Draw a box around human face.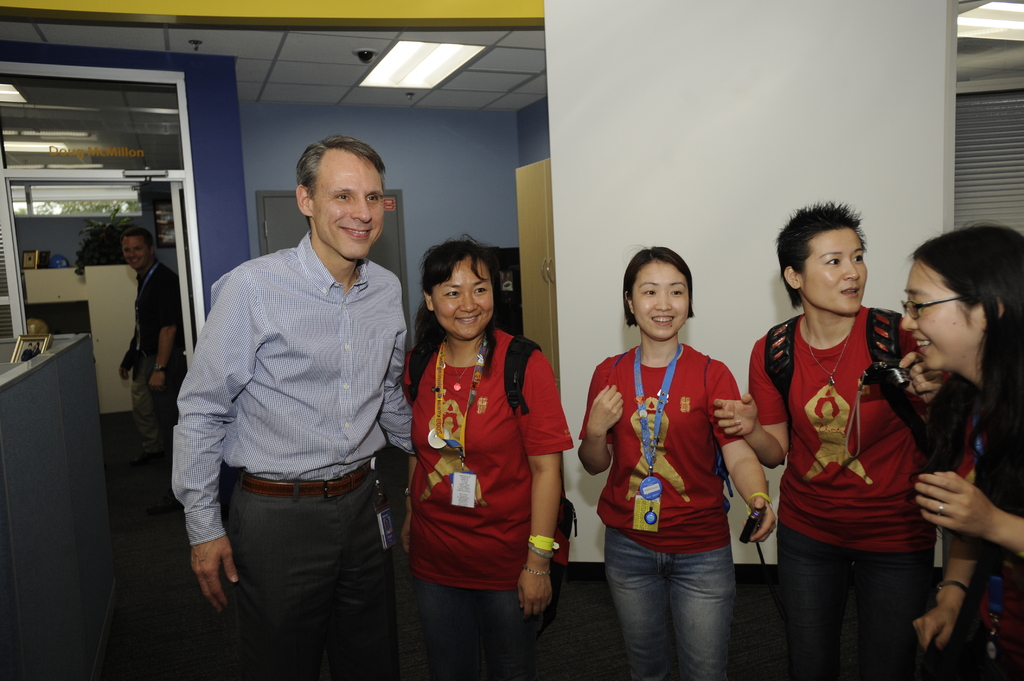
[630, 261, 690, 340].
